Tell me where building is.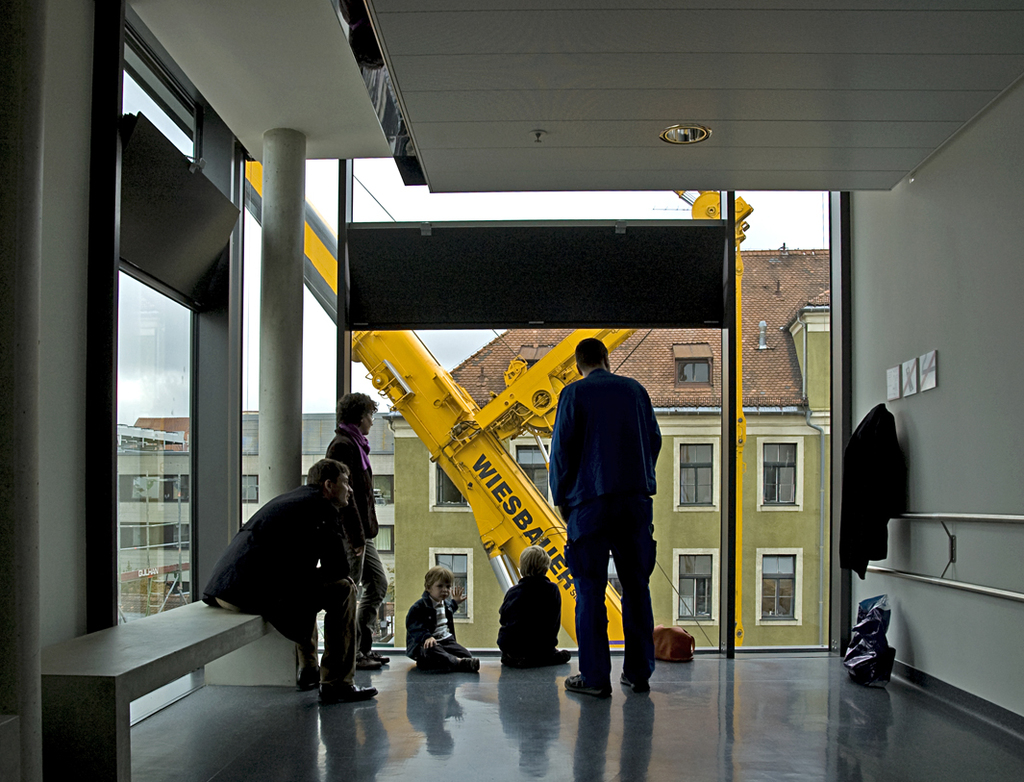
building is at box(115, 413, 394, 625).
